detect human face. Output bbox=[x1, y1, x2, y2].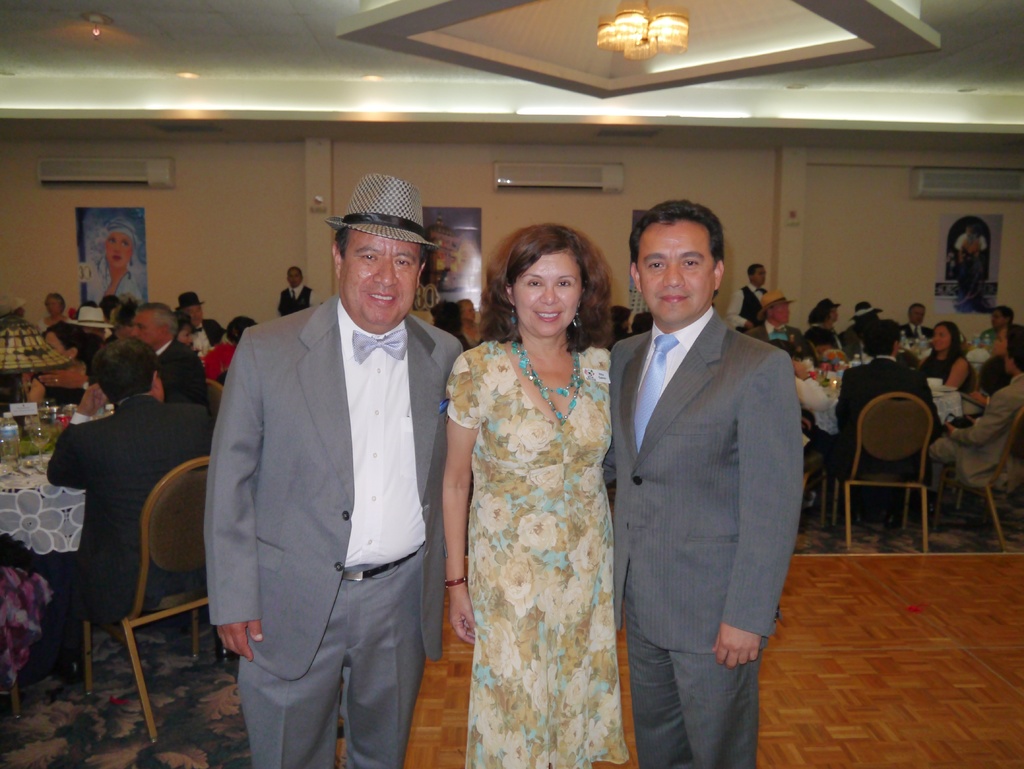
bbox=[131, 307, 168, 347].
